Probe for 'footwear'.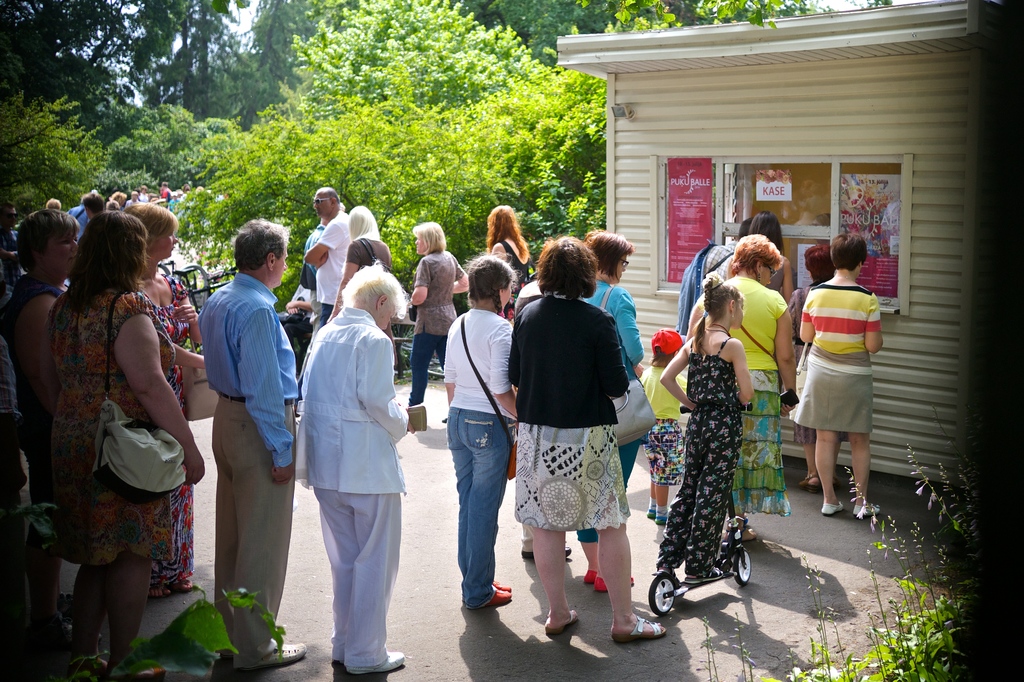
Probe result: 582, 569, 595, 585.
